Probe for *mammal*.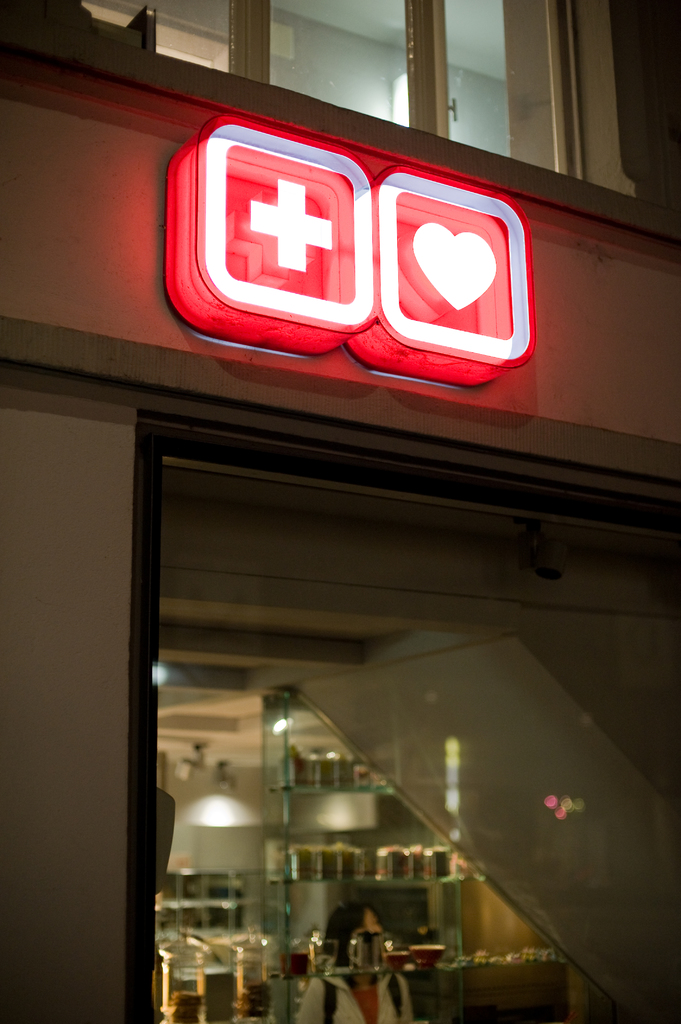
Probe result: crop(301, 906, 418, 1023).
